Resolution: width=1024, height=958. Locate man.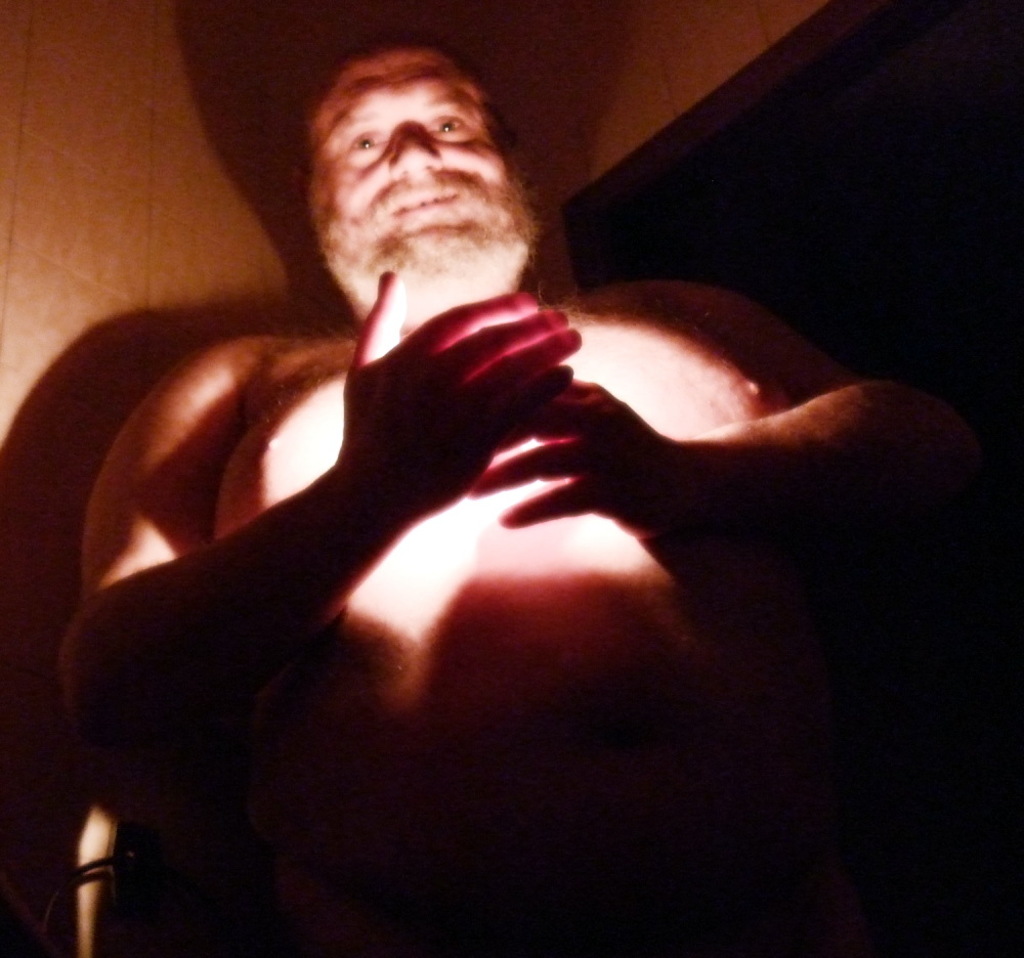
(left=8, top=32, right=953, bottom=897).
